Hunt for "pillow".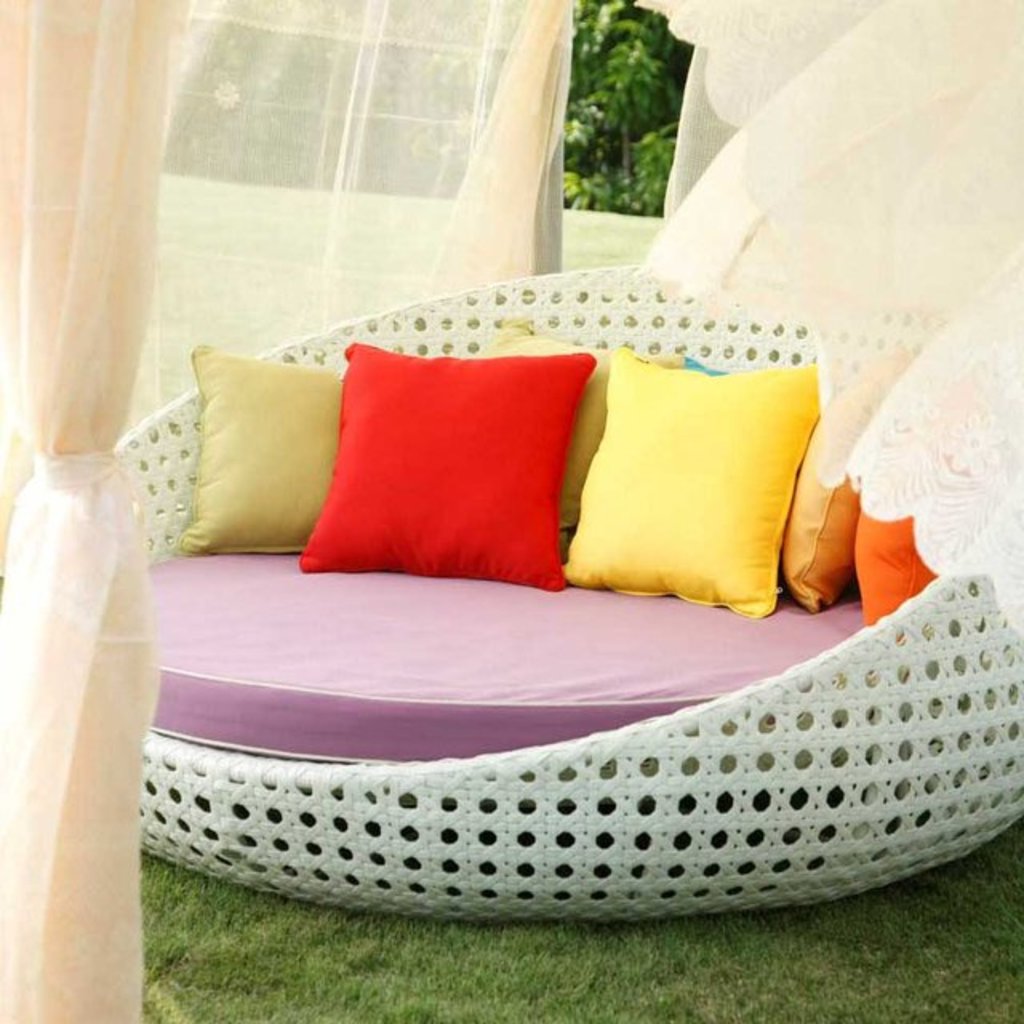
Hunted down at (left=842, top=371, right=976, bottom=653).
